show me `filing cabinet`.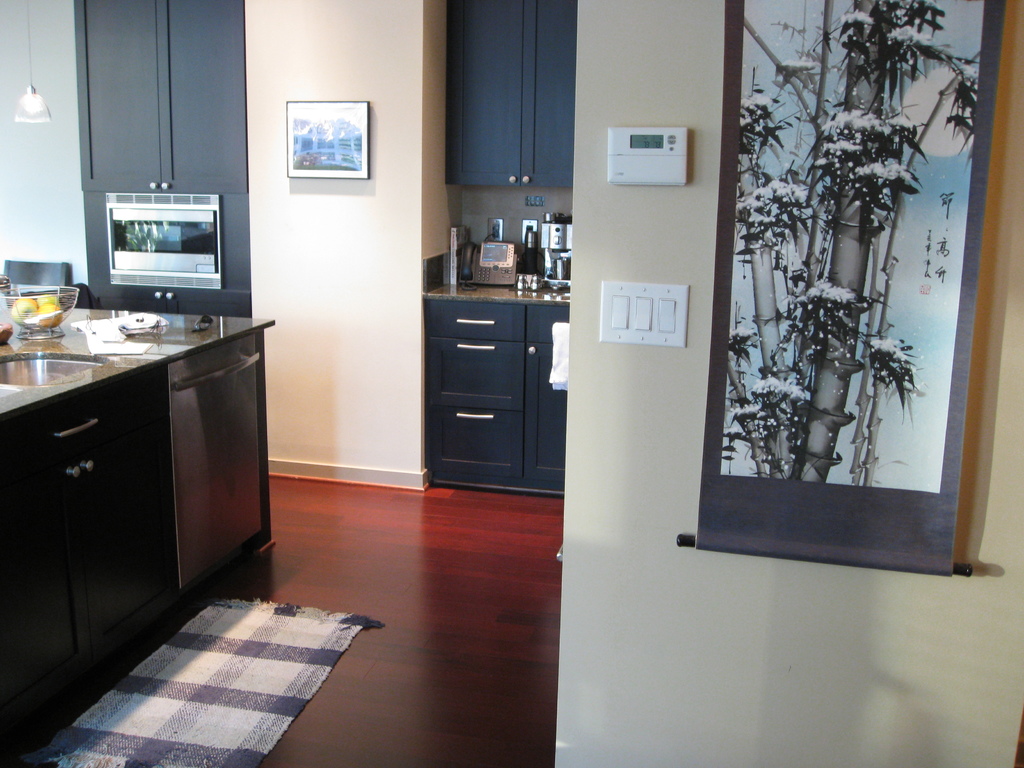
`filing cabinet` is here: box(428, 290, 572, 500).
